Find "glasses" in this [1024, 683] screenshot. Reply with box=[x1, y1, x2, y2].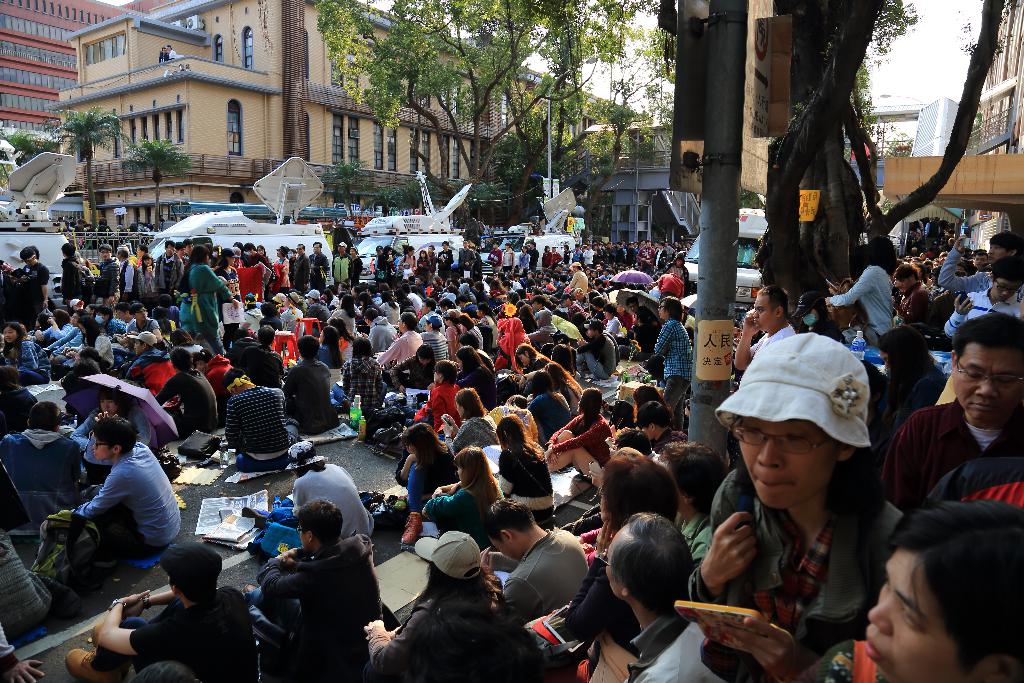
box=[954, 355, 1022, 394].
